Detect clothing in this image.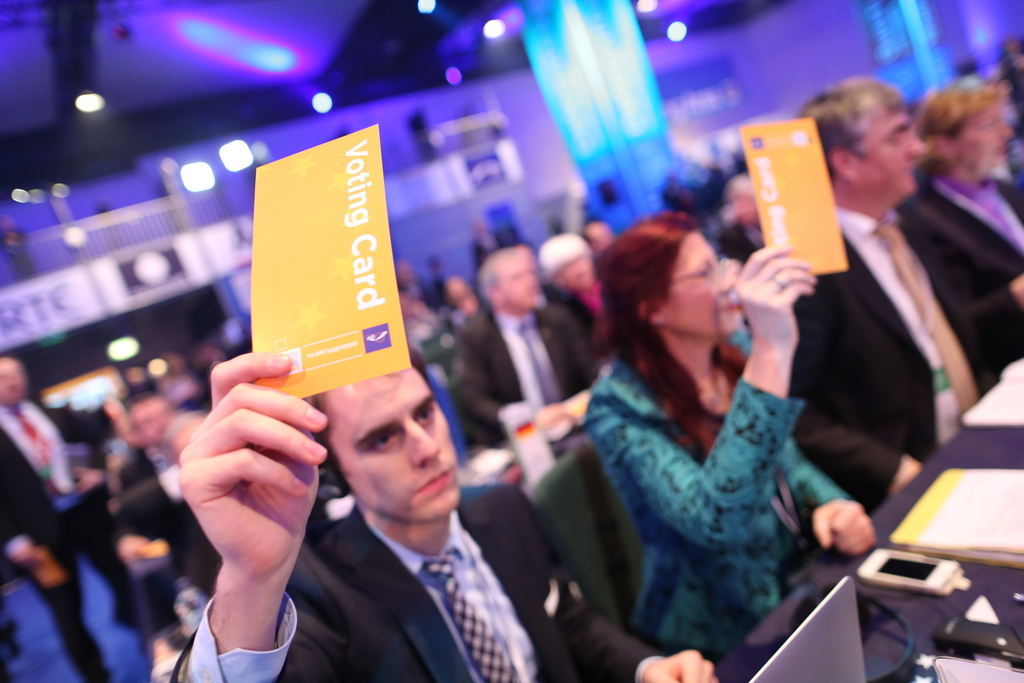
Detection: {"x1": 189, "y1": 500, "x2": 662, "y2": 682}.
